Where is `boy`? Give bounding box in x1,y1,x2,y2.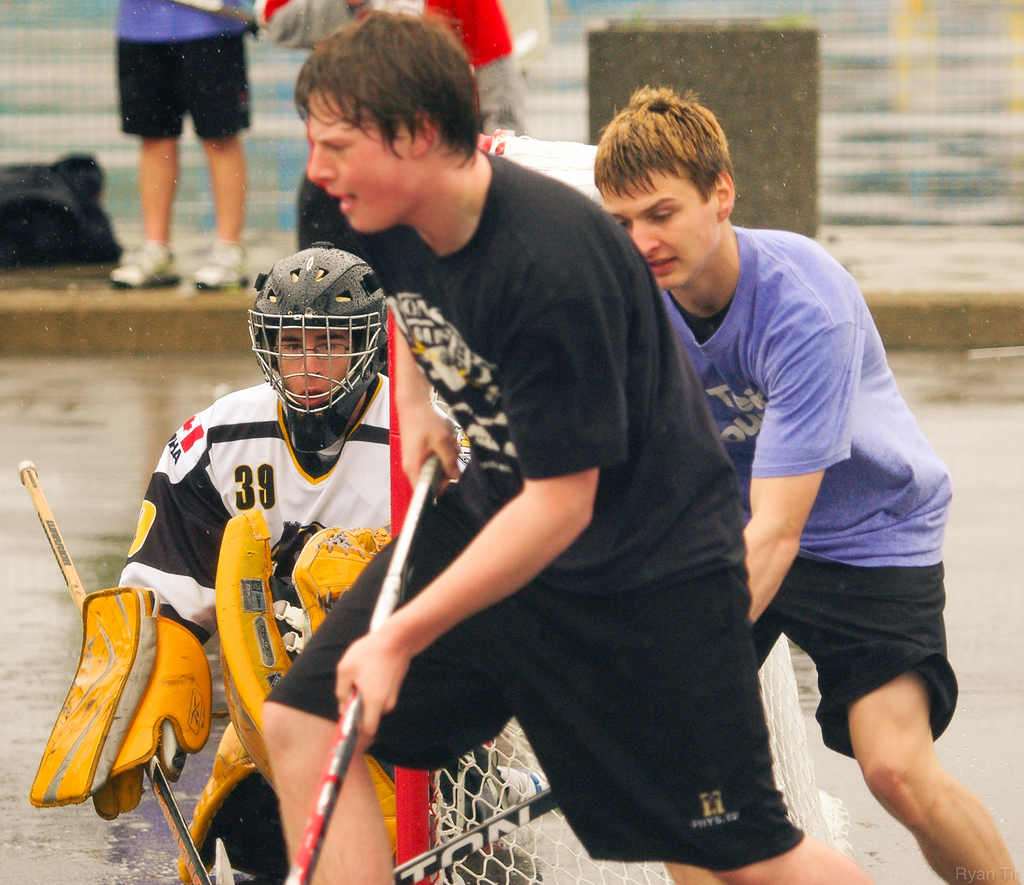
590,82,1023,884.
